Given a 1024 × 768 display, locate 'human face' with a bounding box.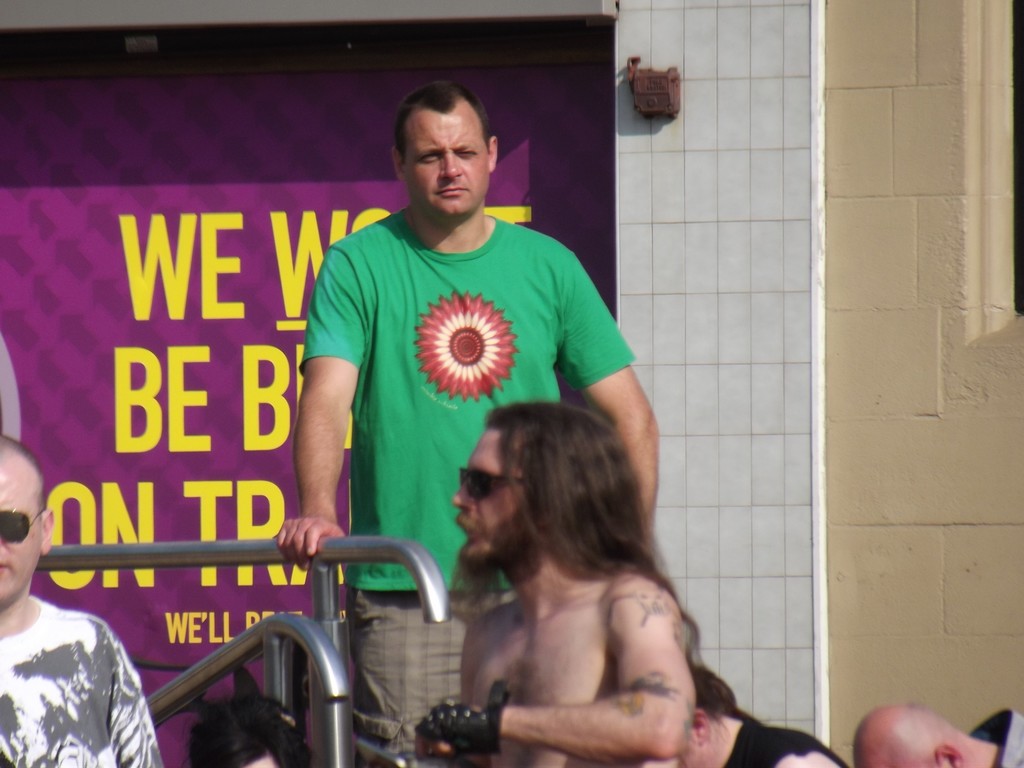
Located: pyautogui.locateOnScreen(0, 465, 45, 604).
